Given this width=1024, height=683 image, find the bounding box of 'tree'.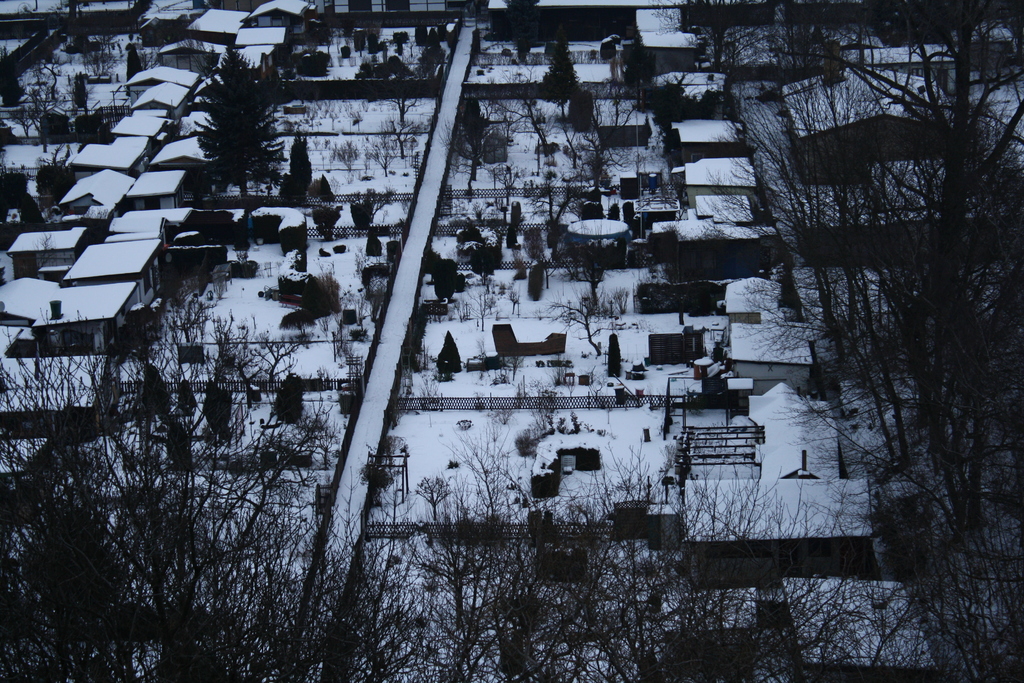
[480, 57, 550, 155].
